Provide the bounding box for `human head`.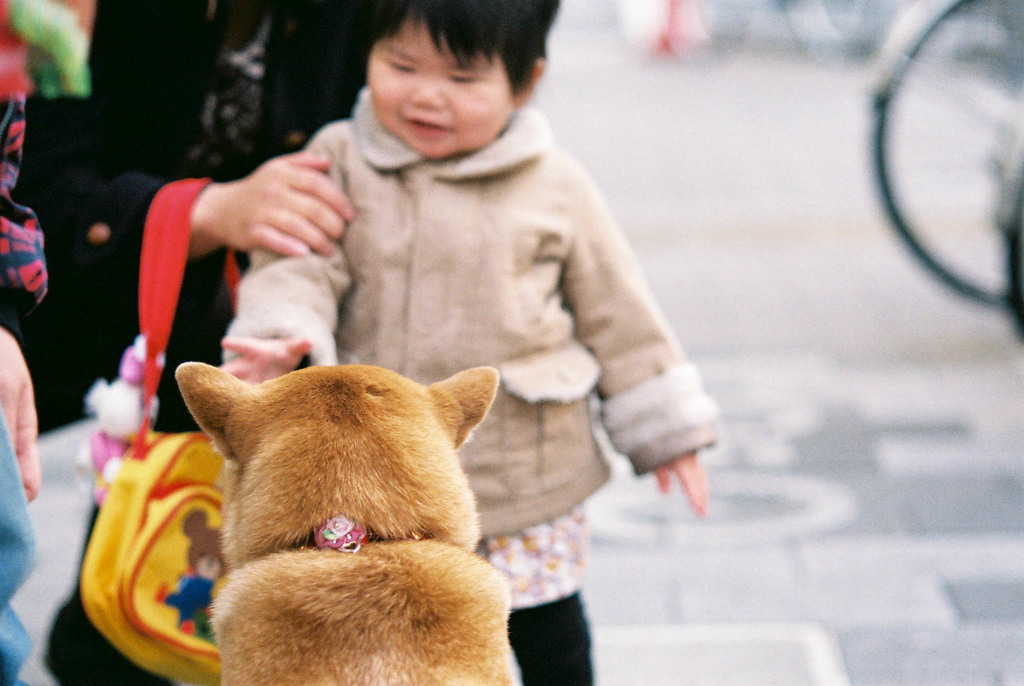
316:4:577:159.
